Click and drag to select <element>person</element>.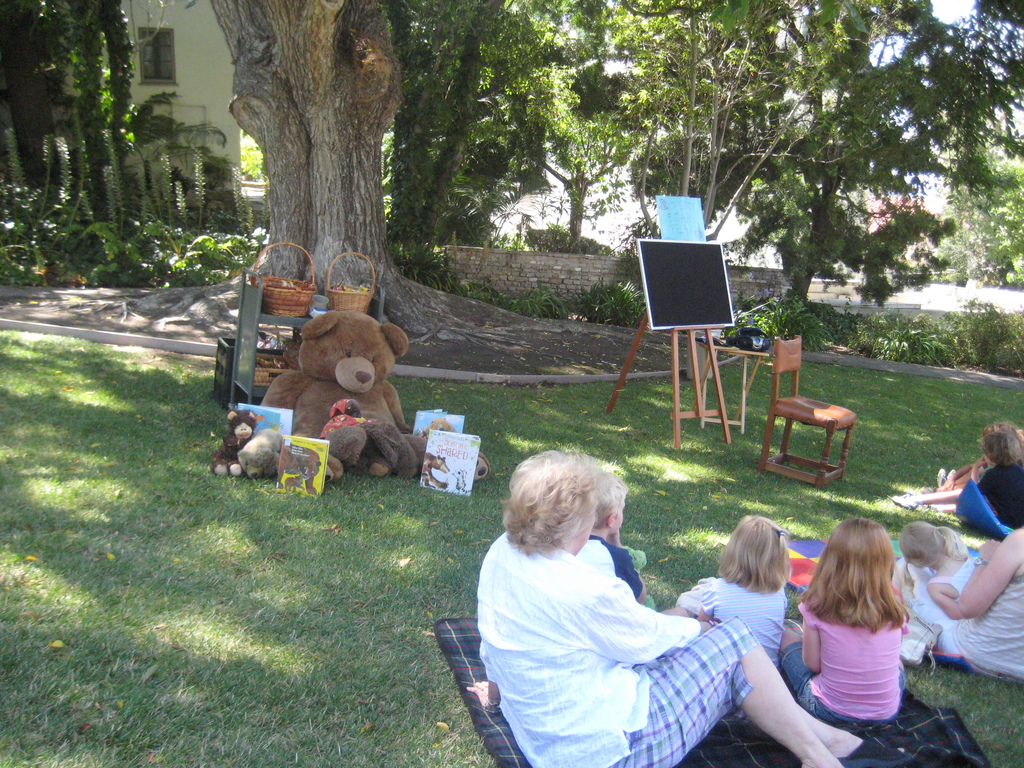
Selection: <bbox>911, 516, 1023, 685</bbox>.
